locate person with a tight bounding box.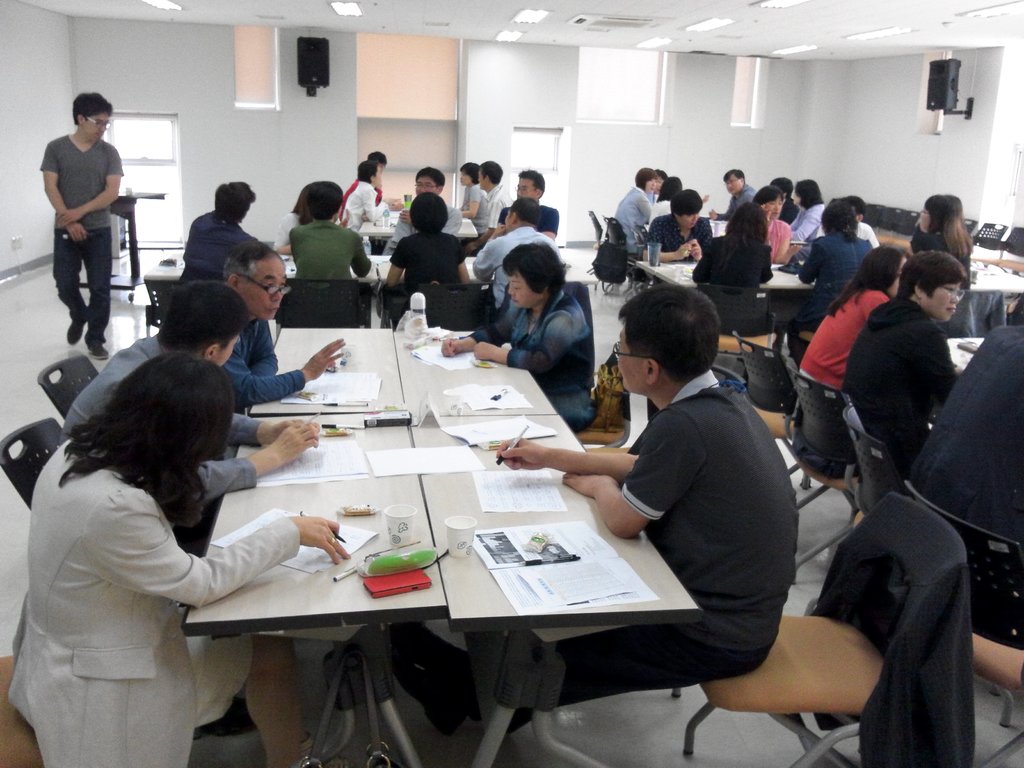
[x1=468, y1=204, x2=553, y2=311].
